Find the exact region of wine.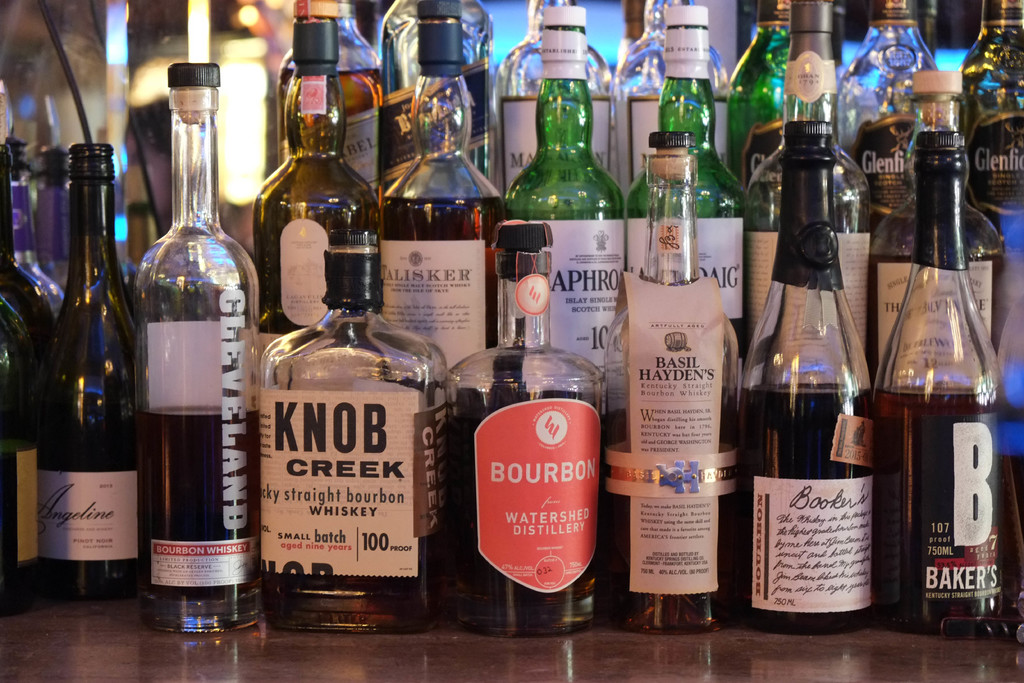
Exact region: box(751, 113, 893, 645).
